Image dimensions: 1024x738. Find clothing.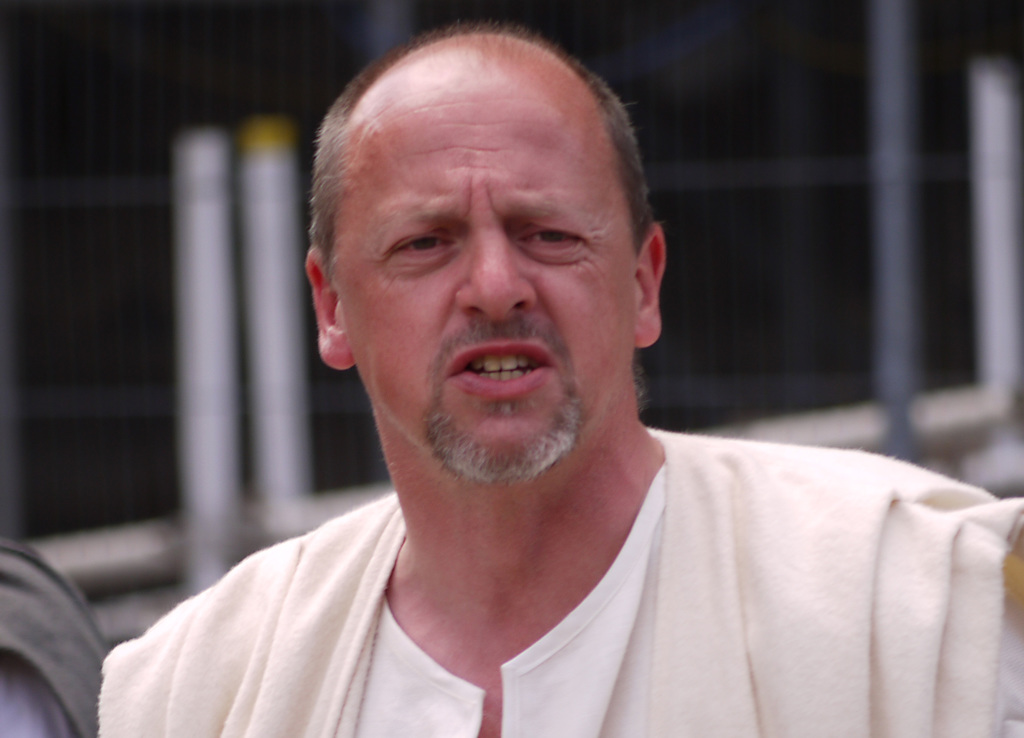
60:451:945:736.
